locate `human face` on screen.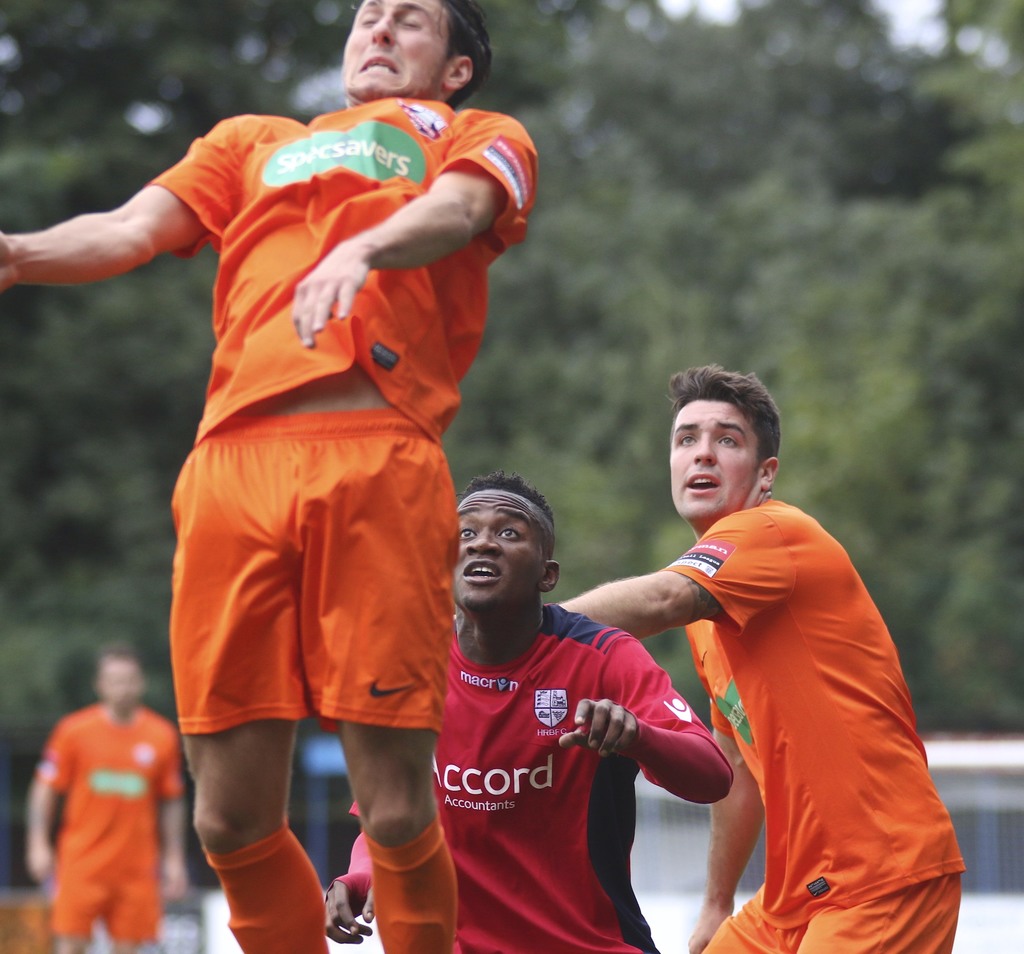
On screen at (x1=340, y1=0, x2=452, y2=98).
